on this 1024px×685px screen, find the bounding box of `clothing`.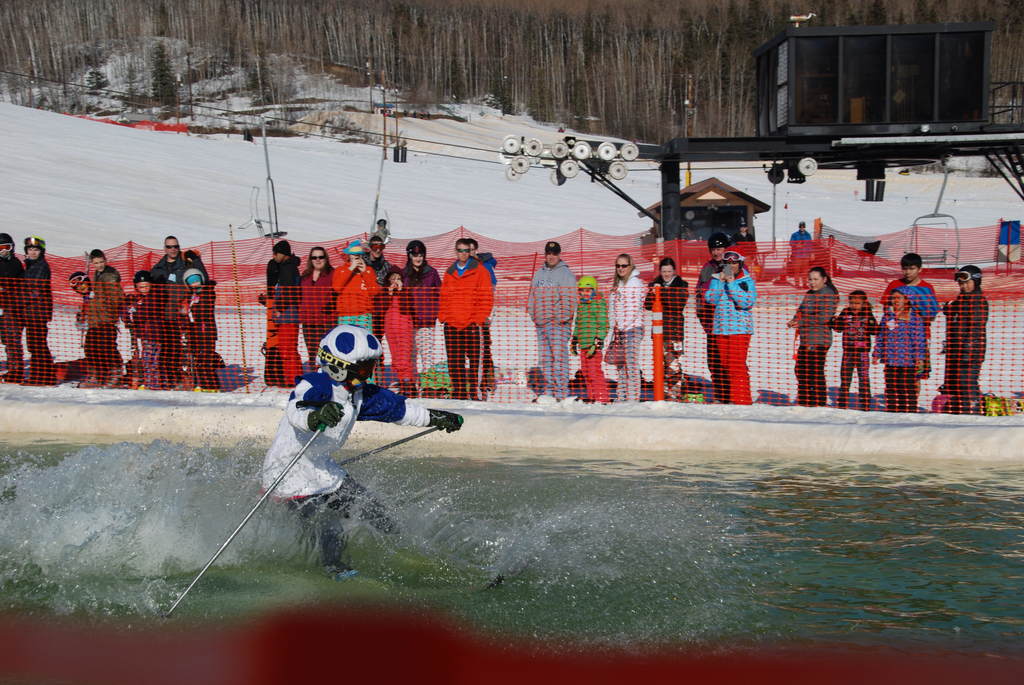
Bounding box: BBox(395, 255, 445, 390).
